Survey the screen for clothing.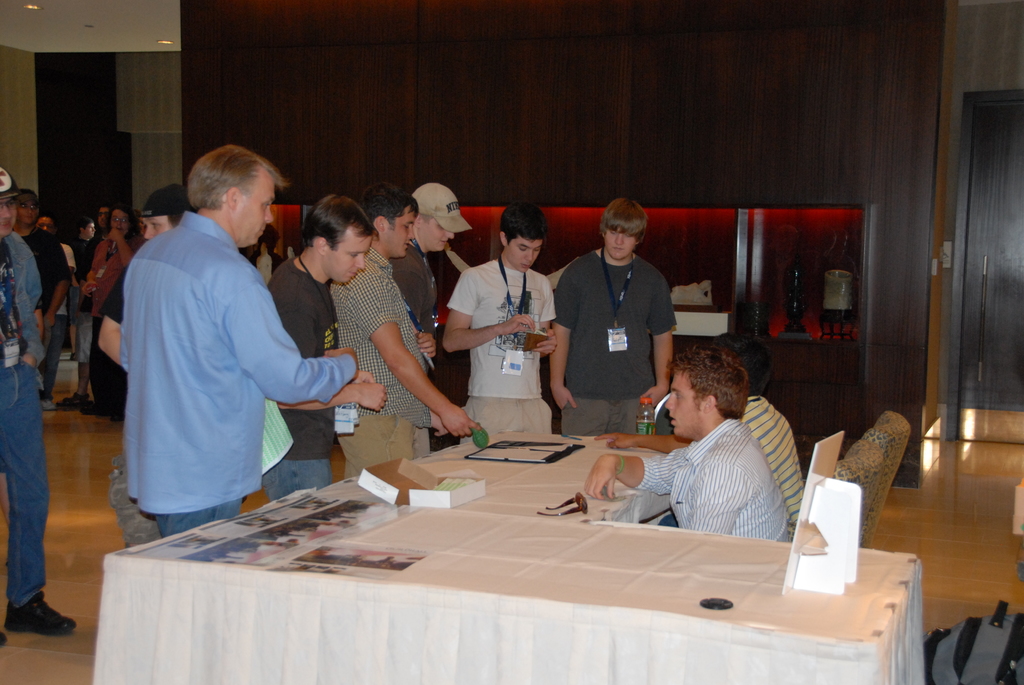
Survey found: <bbox>442, 258, 558, 436</bbox>.
